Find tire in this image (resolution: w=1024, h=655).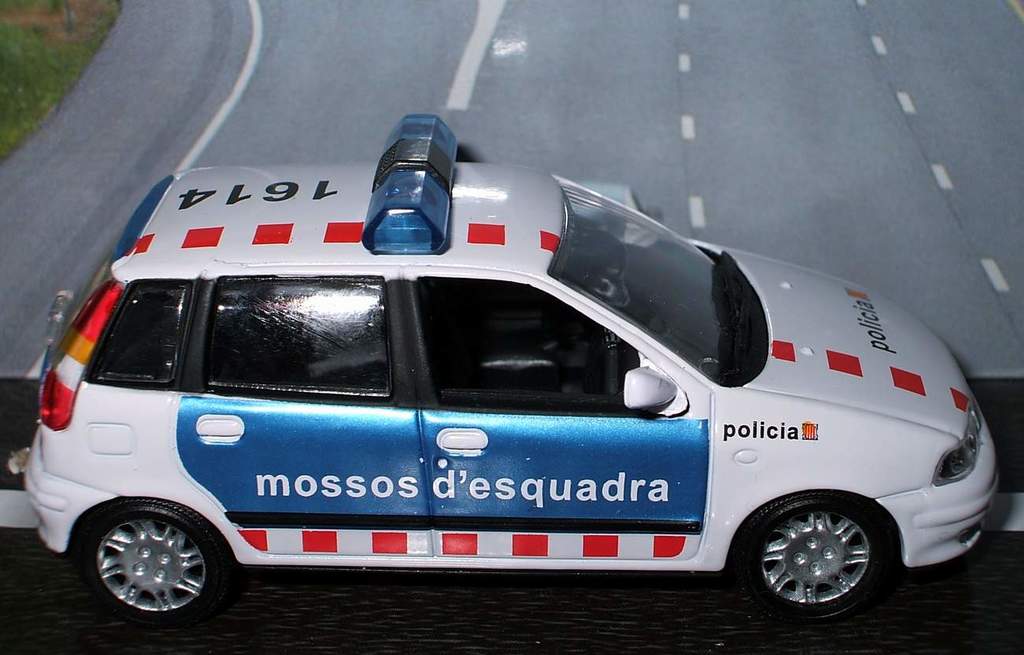
(73,501,229,628).
